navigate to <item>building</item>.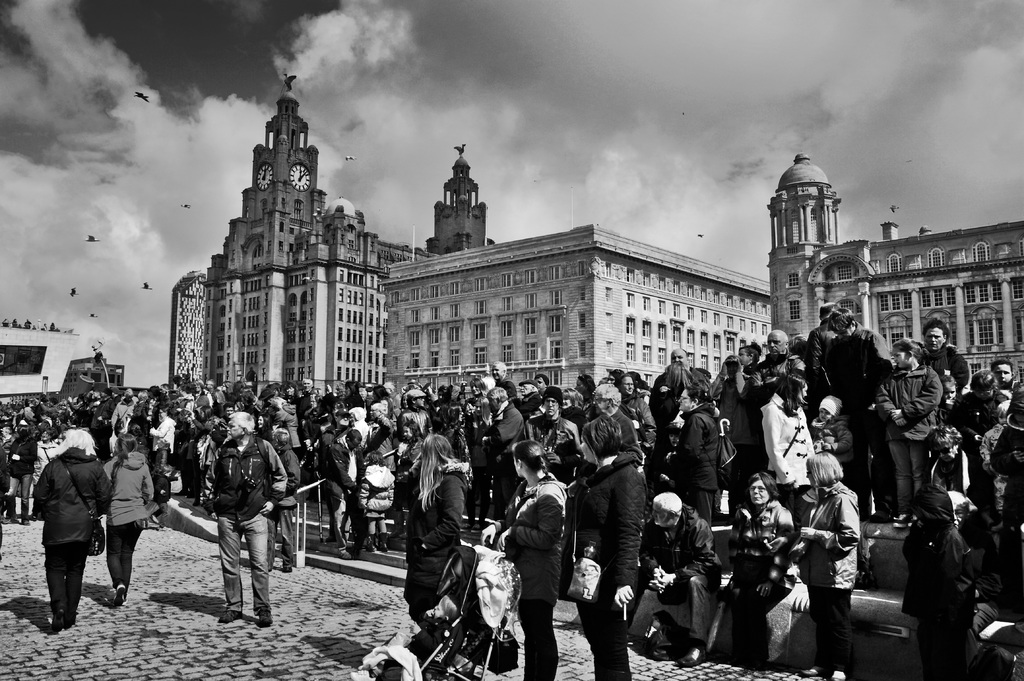
Navigation target: <region>384, 143, 769, 395</region>.
